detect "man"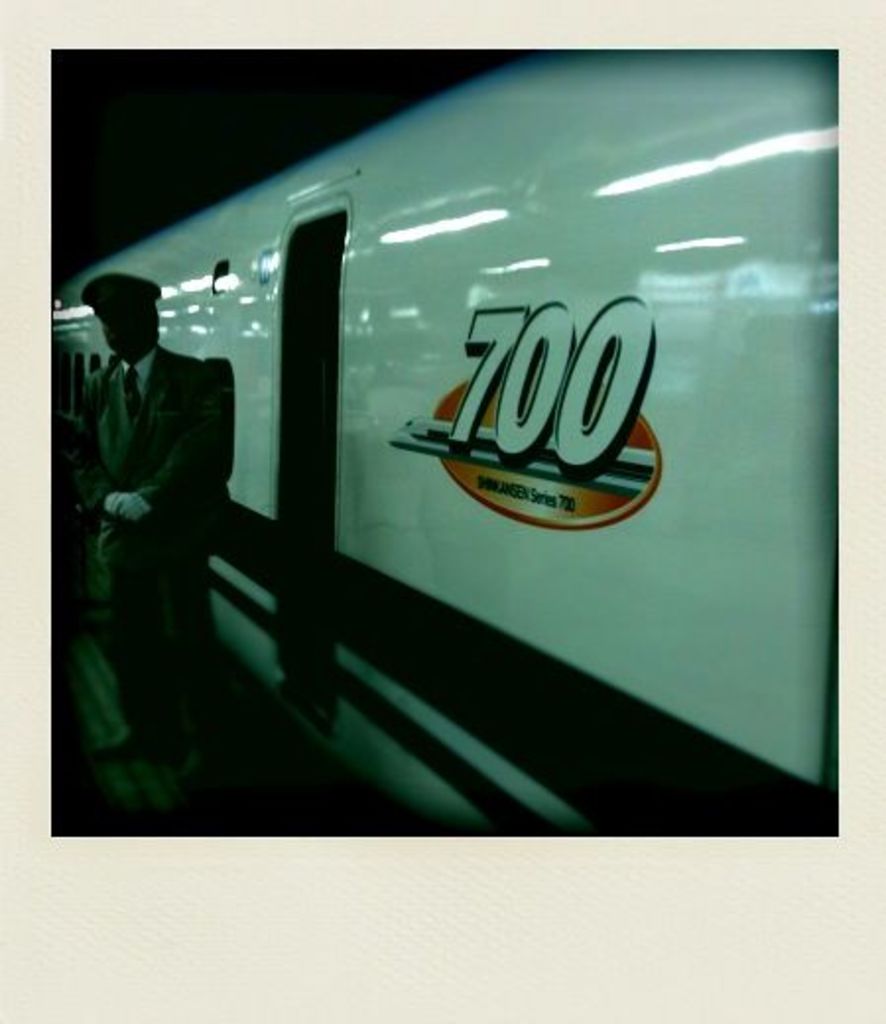
59 246 274 792
